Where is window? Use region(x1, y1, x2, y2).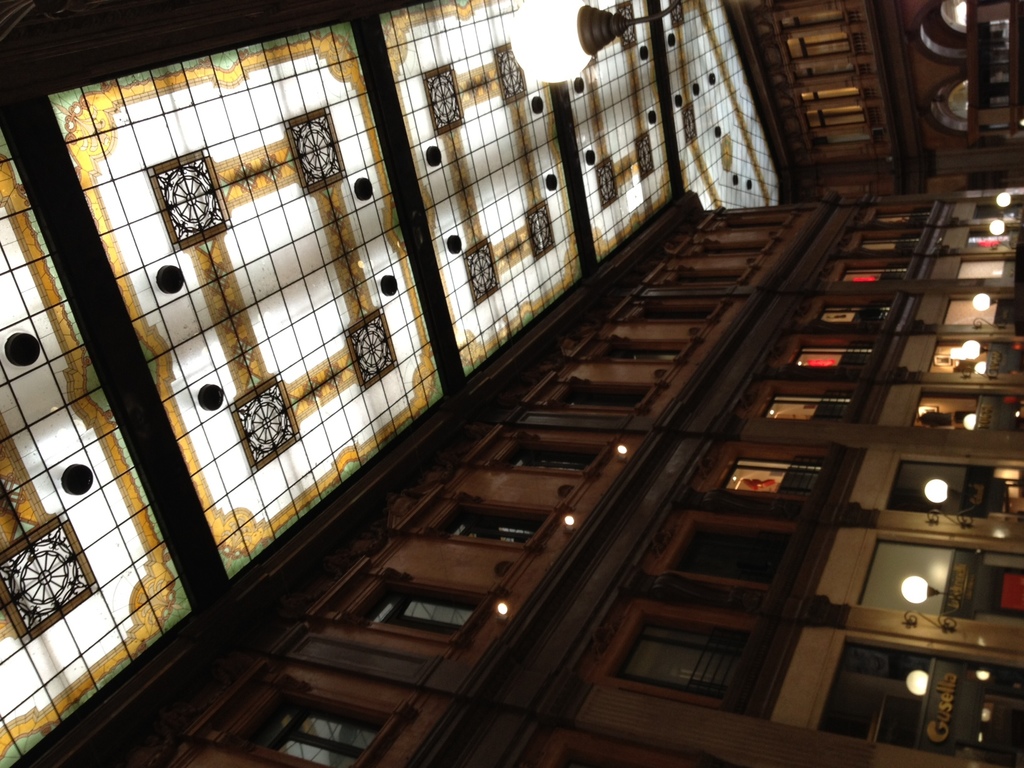
region(568, 387, 645, 410).
